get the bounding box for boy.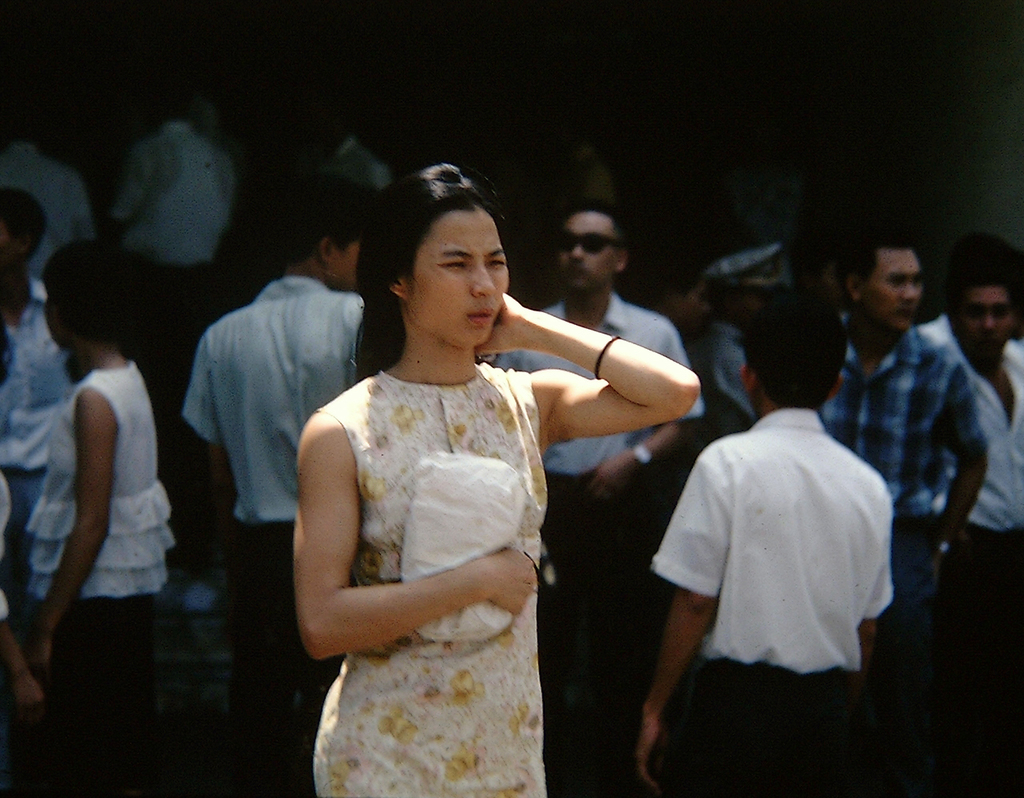
623, 342, 912, 736.
